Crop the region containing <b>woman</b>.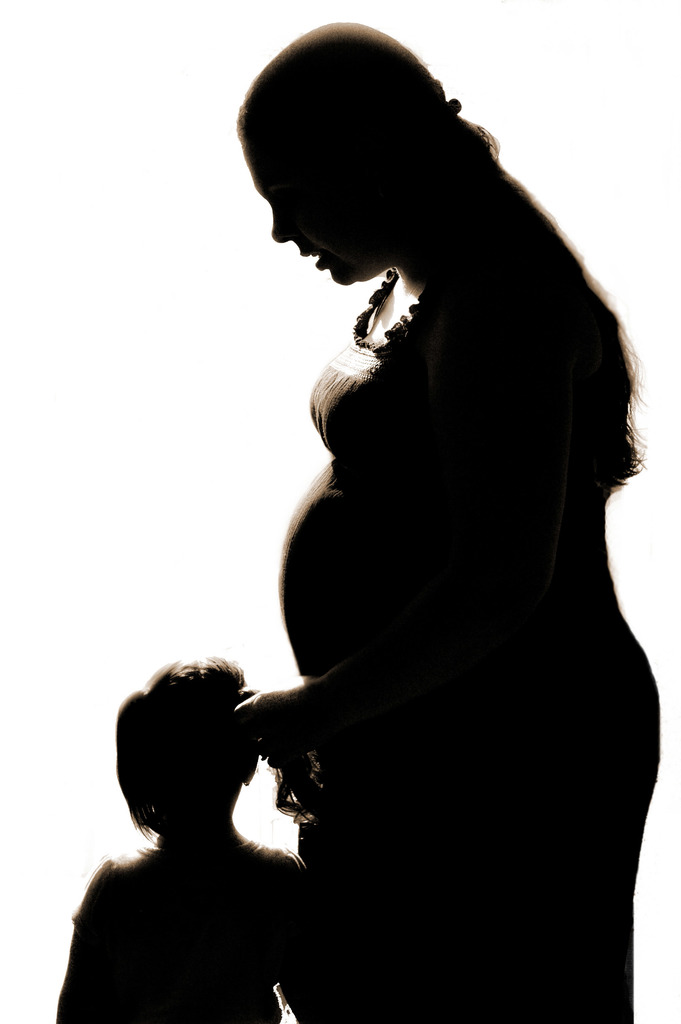
Crop region: <bbox>201, 35, 675, 1023</bbox>.
